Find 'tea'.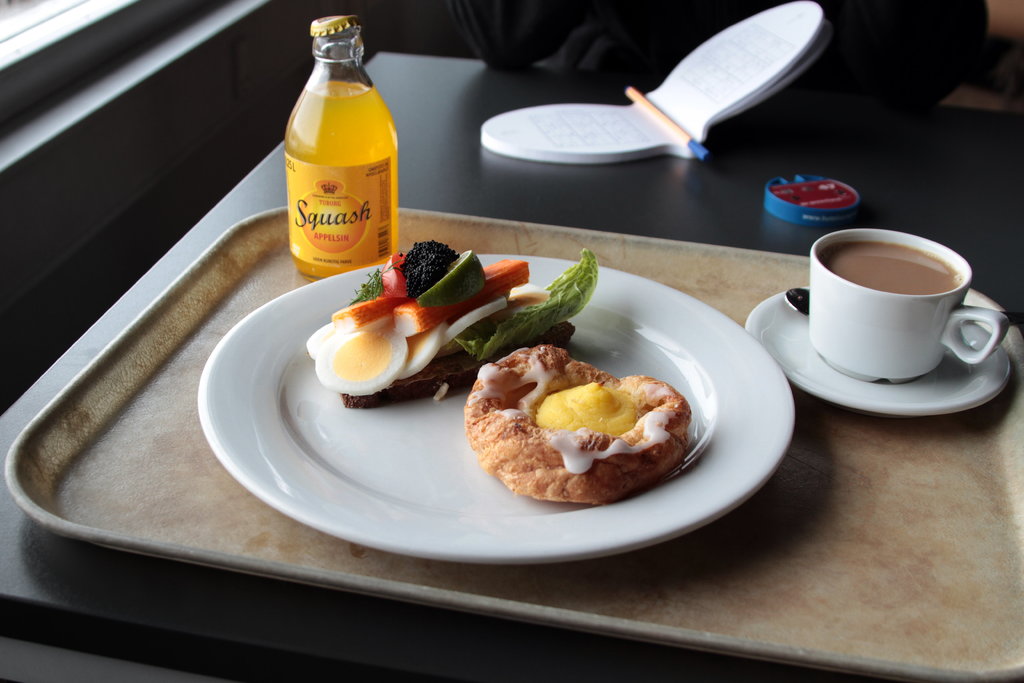
824,240,966,294.
